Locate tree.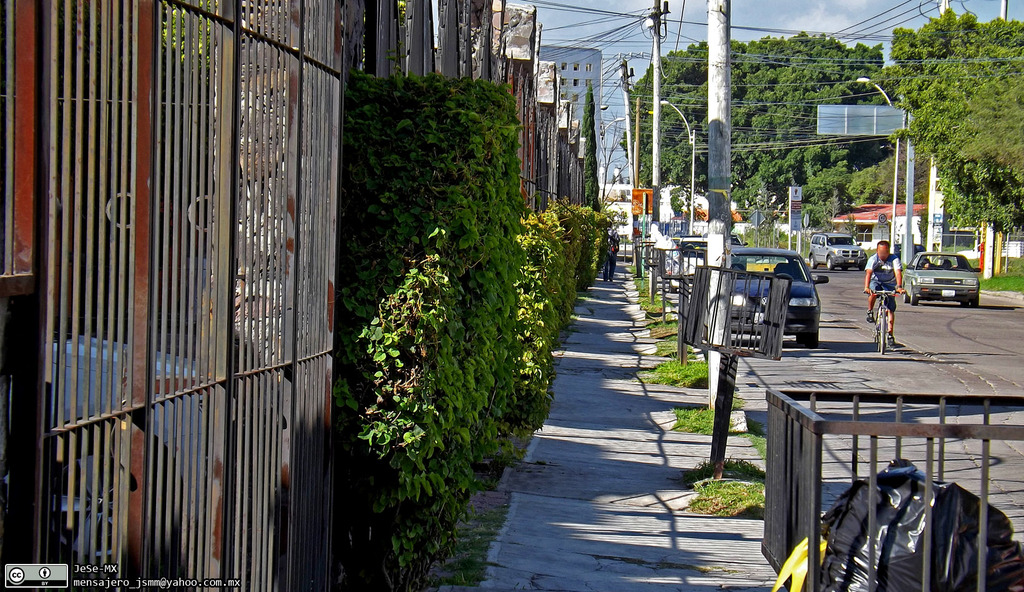
Bounding box: (left=578, top=83, right=609, bottom=223).
